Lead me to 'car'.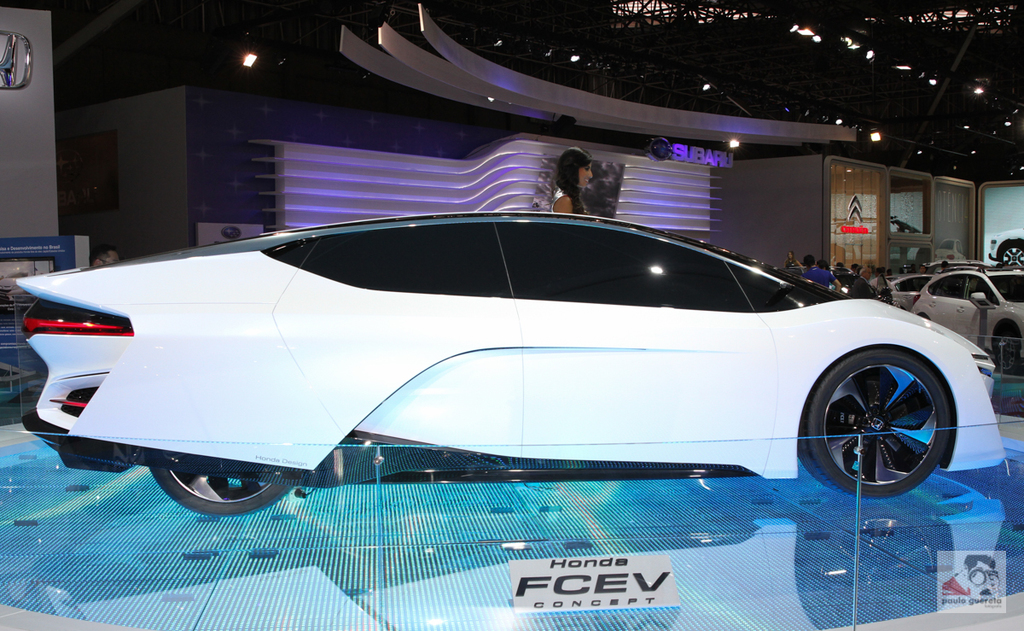
Lead to 989,229,1023,272.
